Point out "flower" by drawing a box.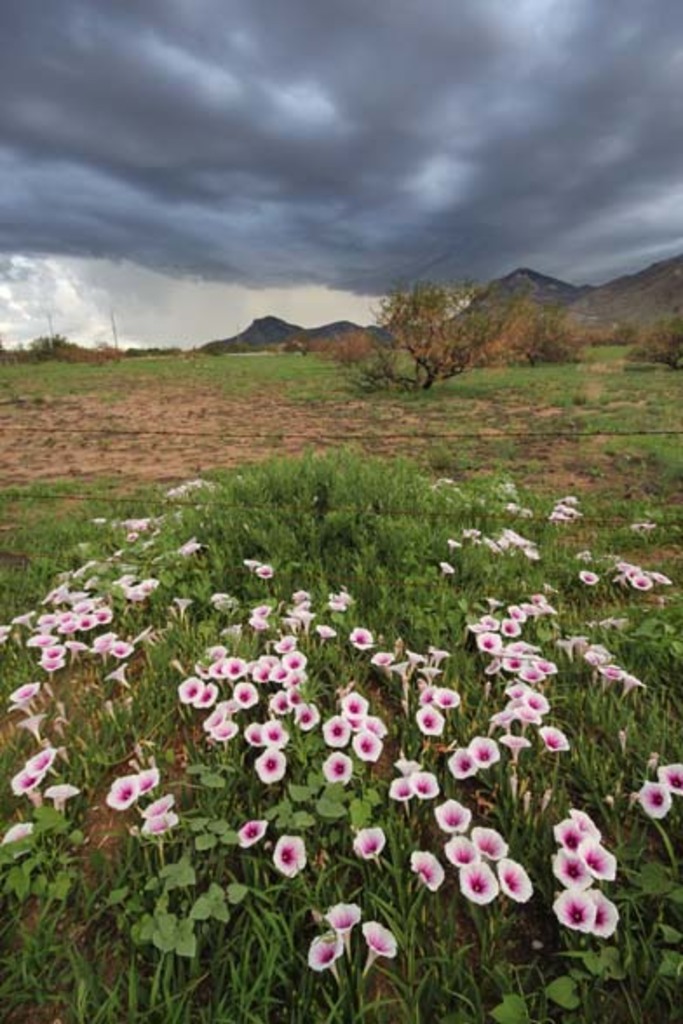
bbox=[389, 775, 418, 805].
